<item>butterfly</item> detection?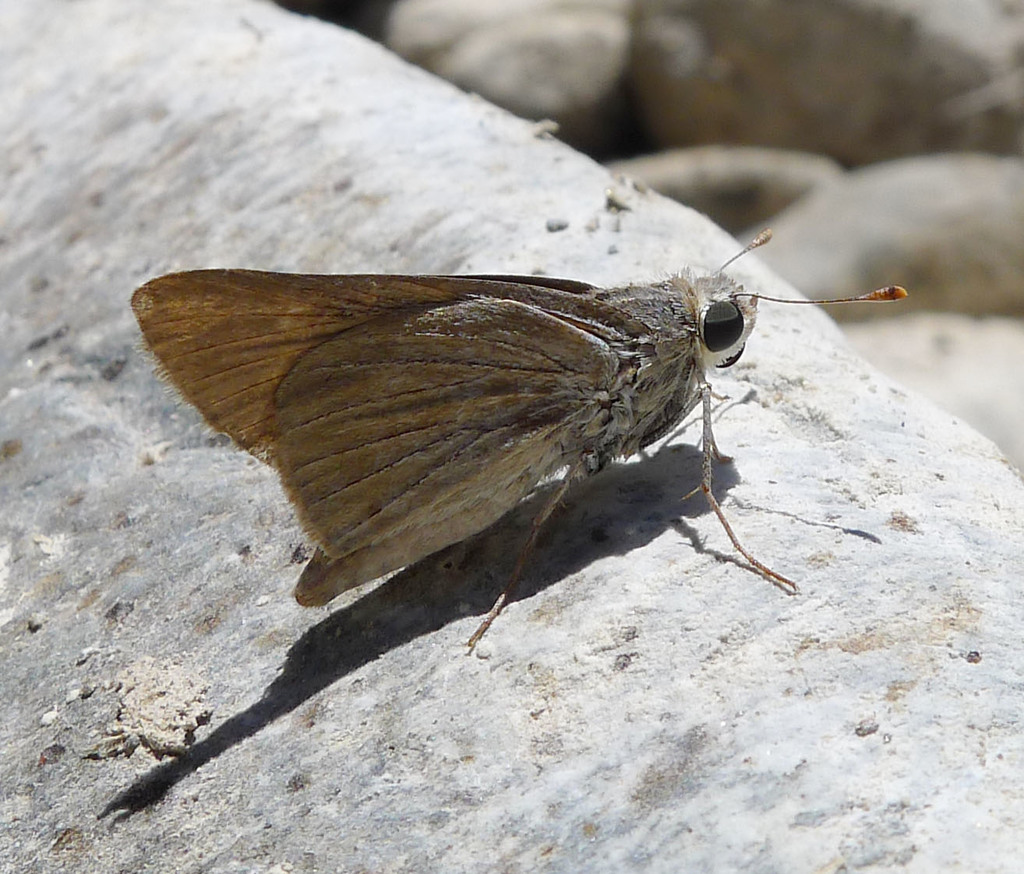
bbox=(120, 189, 899, 638)
